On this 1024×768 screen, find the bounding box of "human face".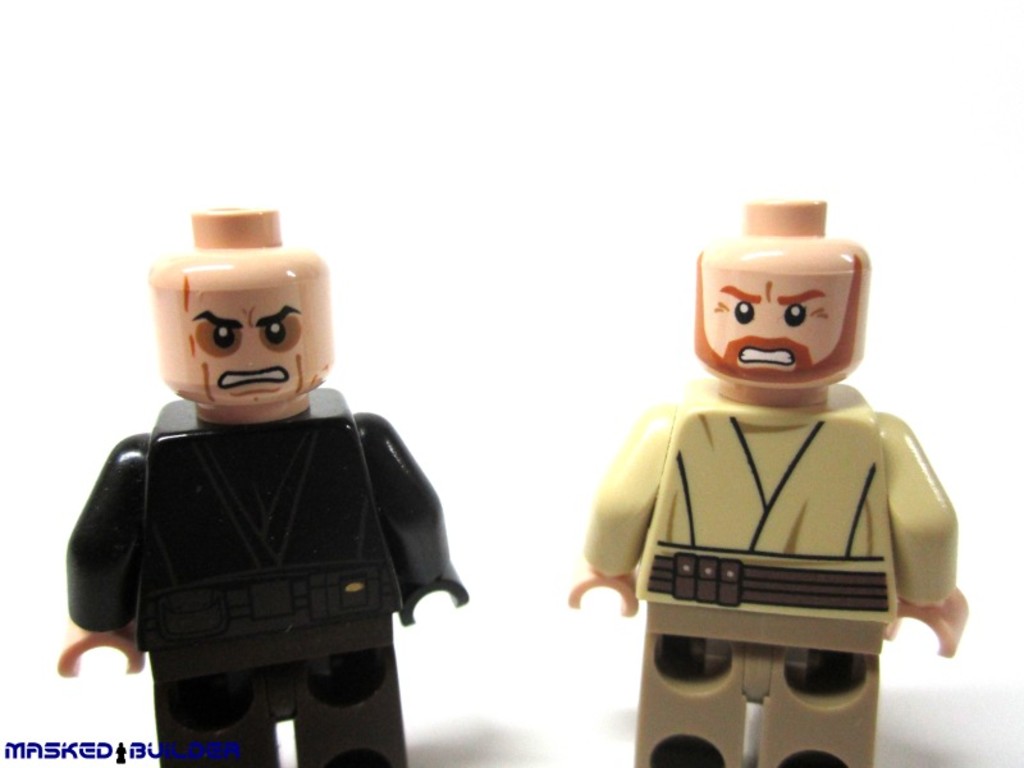
Bounding box: {"x1": 696, "y1": 246, "x2": 870, "y2": 387}.
